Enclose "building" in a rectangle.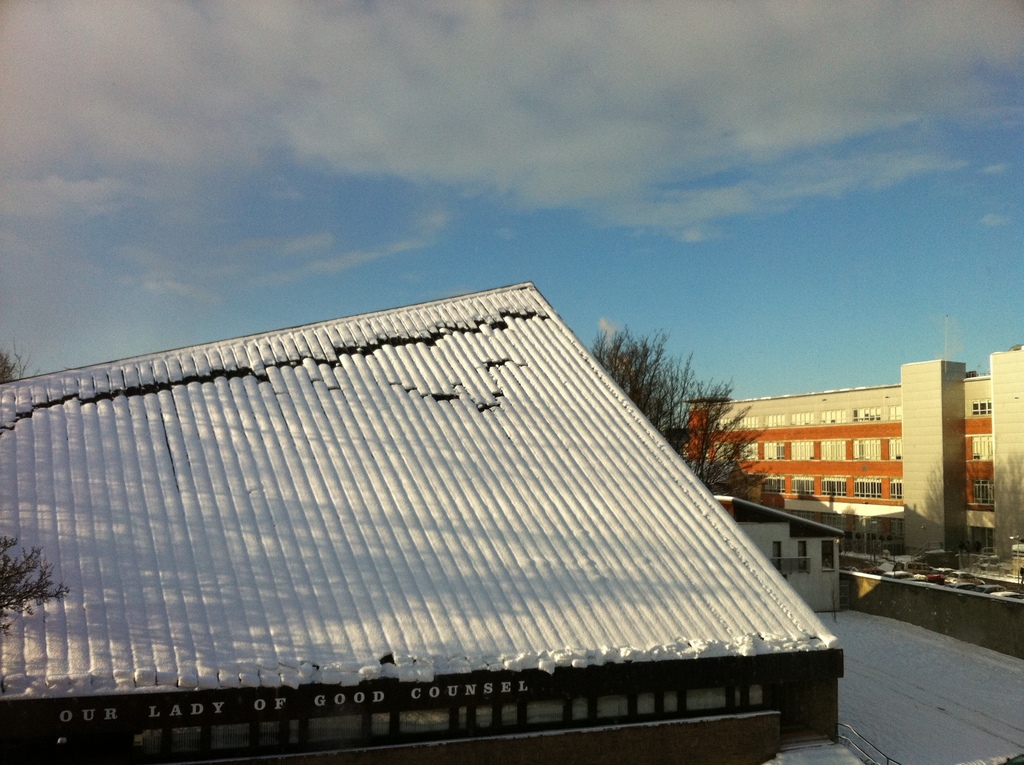
<bbox>0, 274, 848, 764</bbox>.
